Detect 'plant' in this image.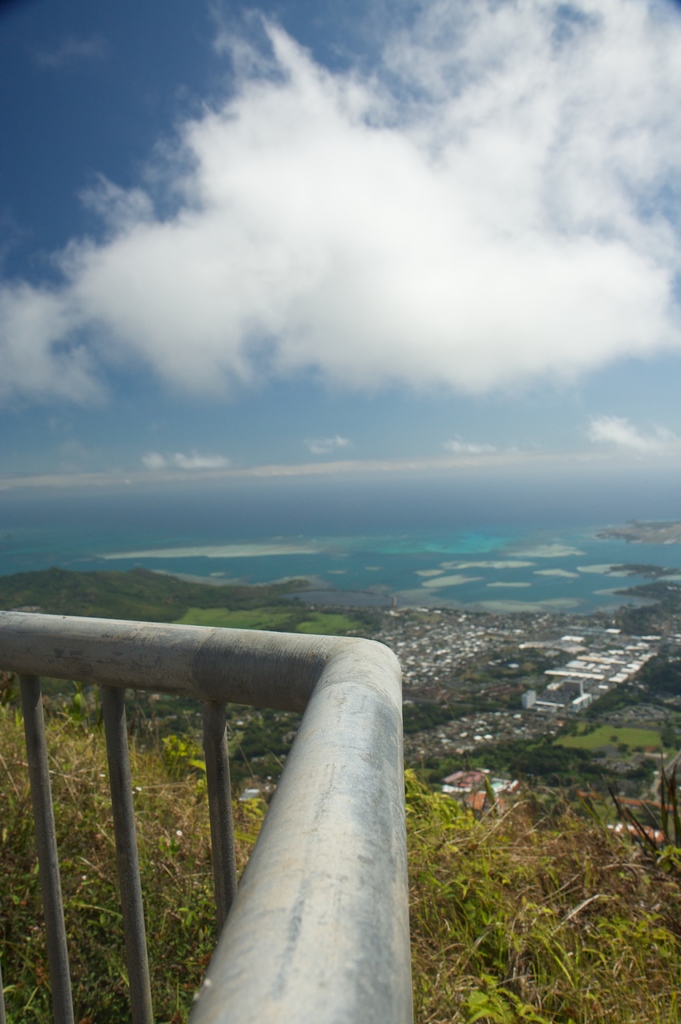
Detection: Rect(168, 599, 375, 637).
